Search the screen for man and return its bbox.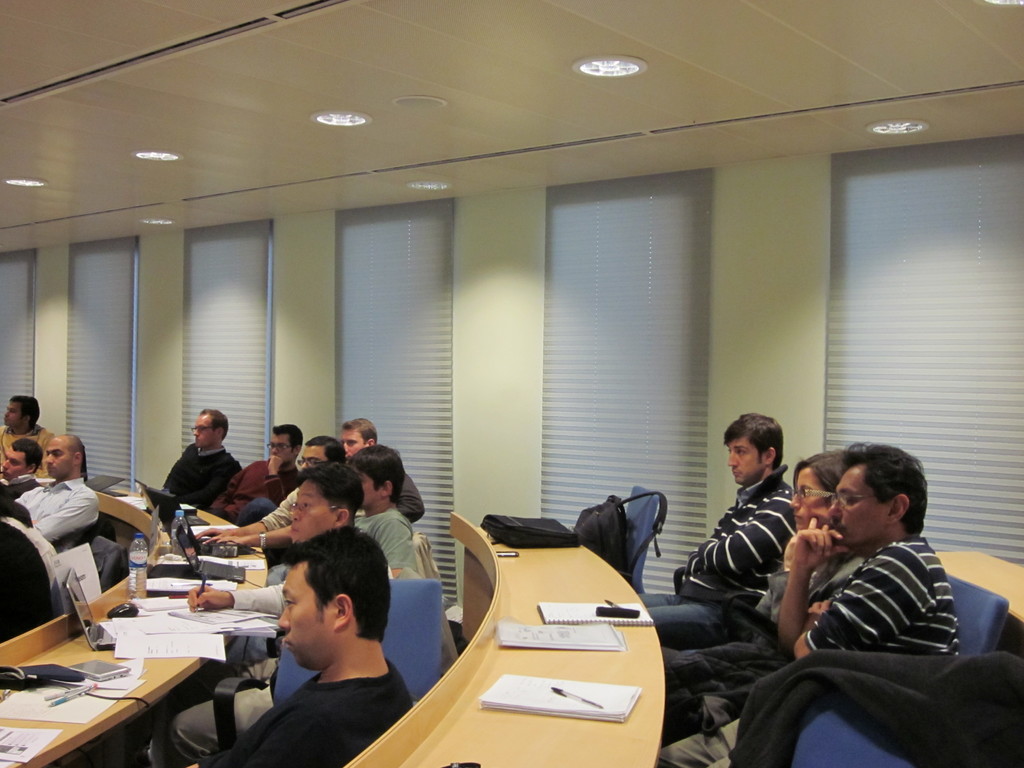
Found: detection(141, 466, 386, 767).
